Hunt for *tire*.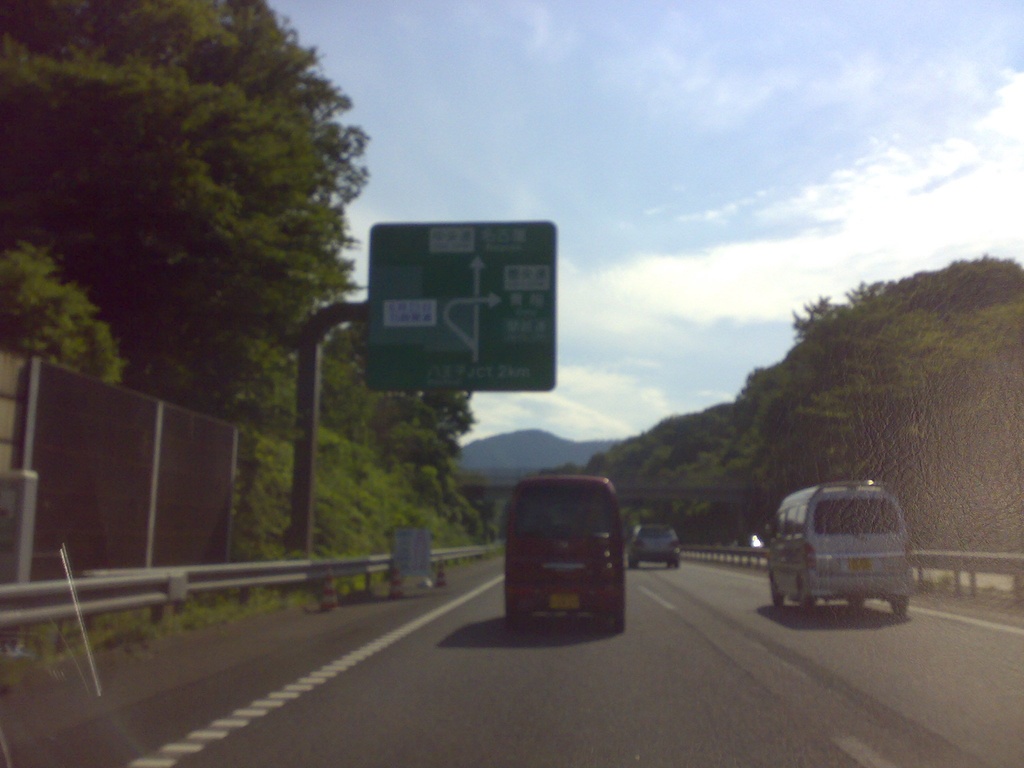
Hunted down at 611:606:626:632.
